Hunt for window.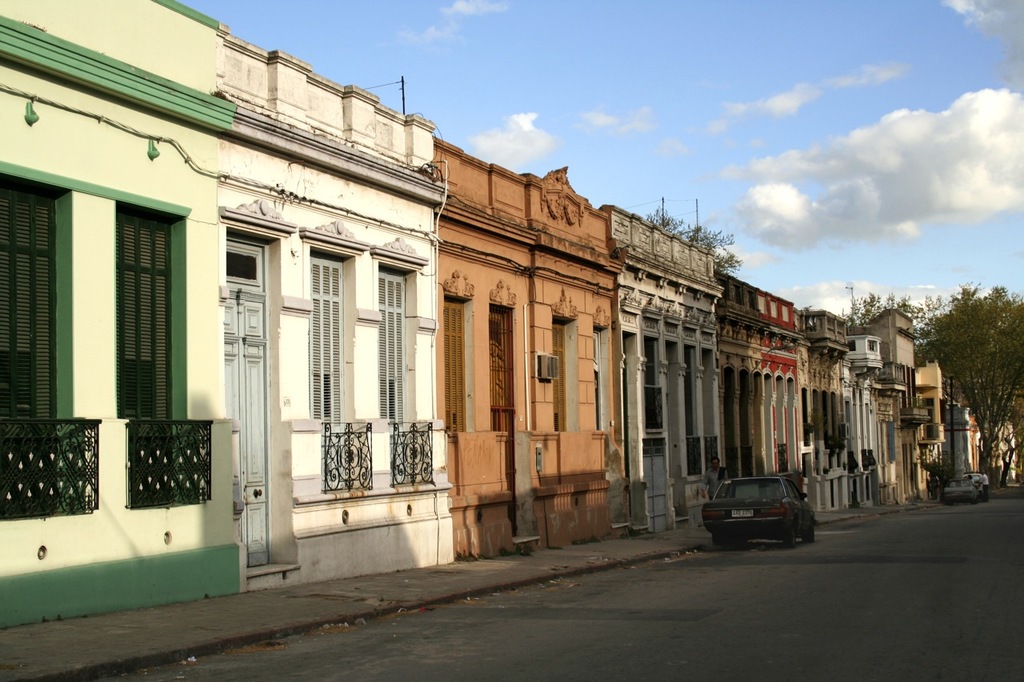
Hunted down at 378:268:414:430.
